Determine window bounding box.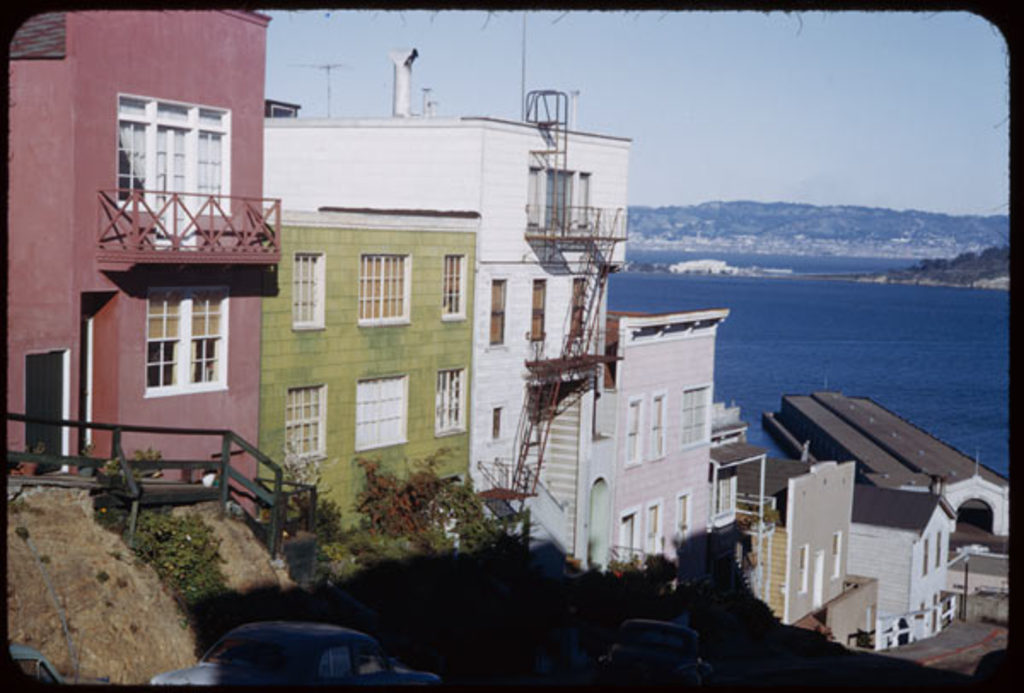
Determined: x1=683, y1=384, x2=715, y2=447.
